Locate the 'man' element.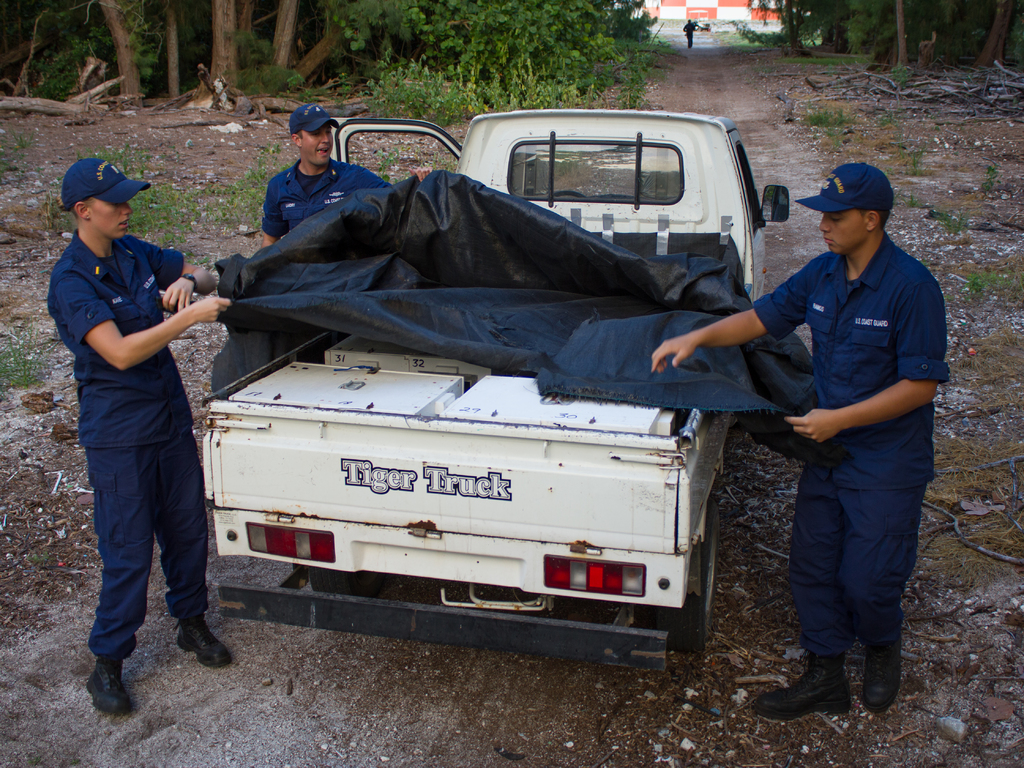
Element bbox: x1=648 y1=155 x2=949 y2=716.
